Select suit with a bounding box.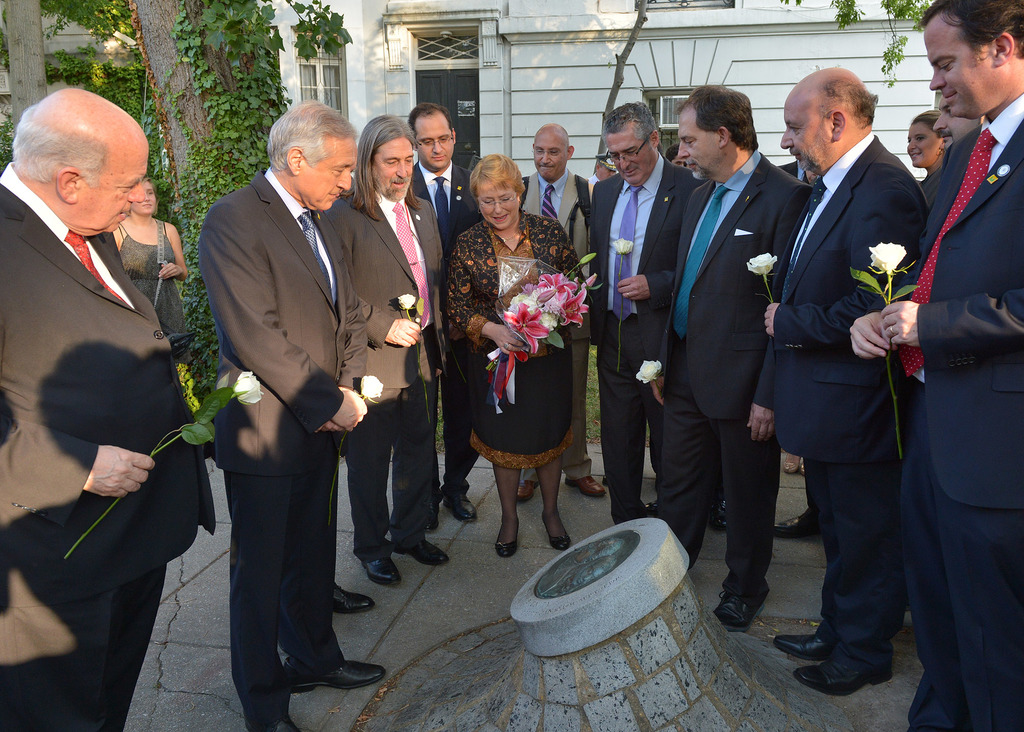
[x1=333, y1=185, x2=453, y2=560].
